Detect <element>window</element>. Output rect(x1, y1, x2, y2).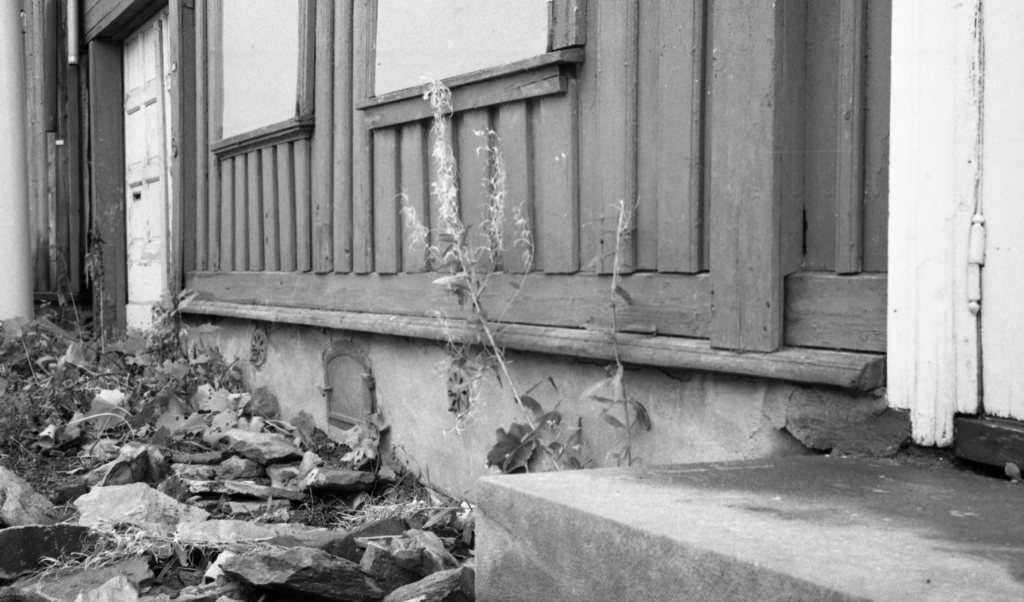
rect(360, 0, 557, 111).
